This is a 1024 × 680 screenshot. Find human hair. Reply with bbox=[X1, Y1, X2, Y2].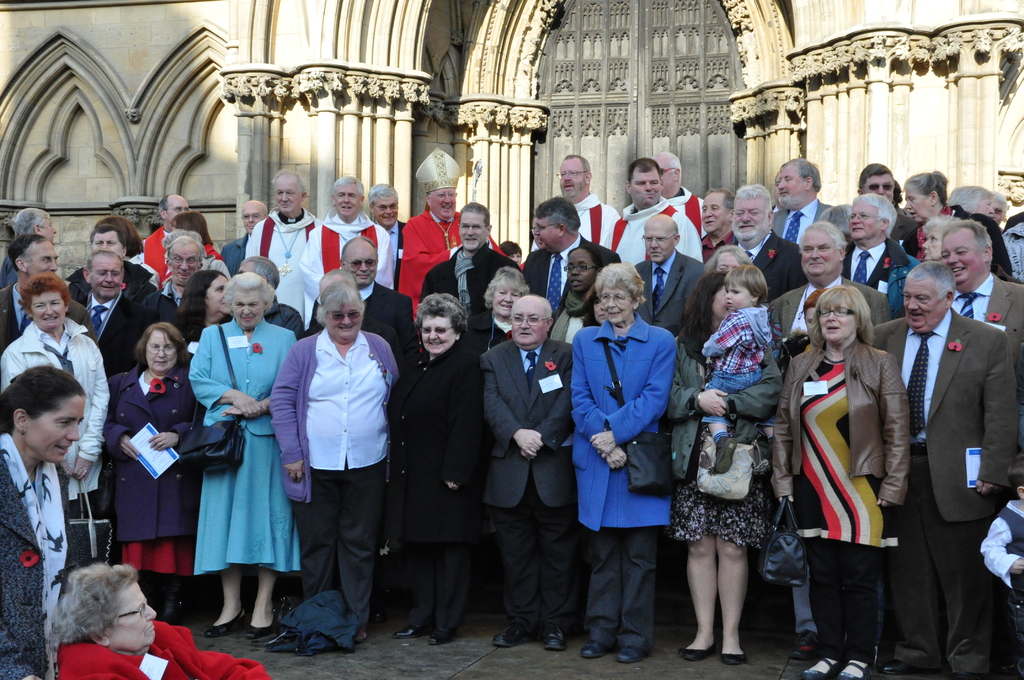
bbox=[49, 571, 145, 666].
